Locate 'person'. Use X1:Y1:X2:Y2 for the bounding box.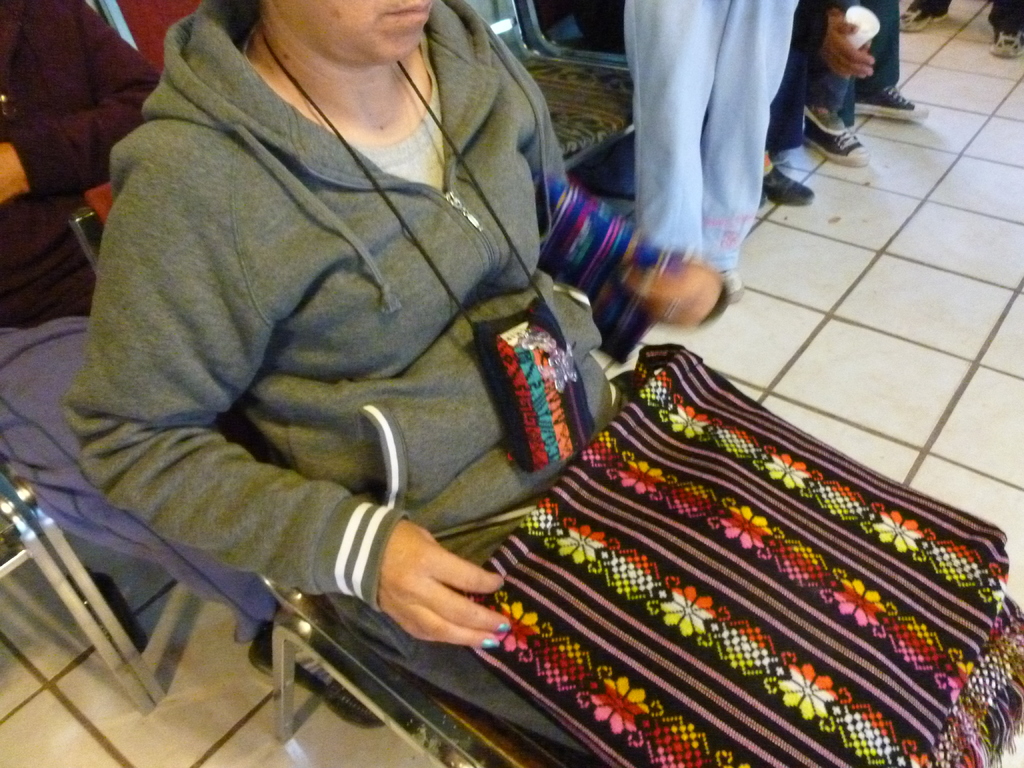
0:0:155:314.
